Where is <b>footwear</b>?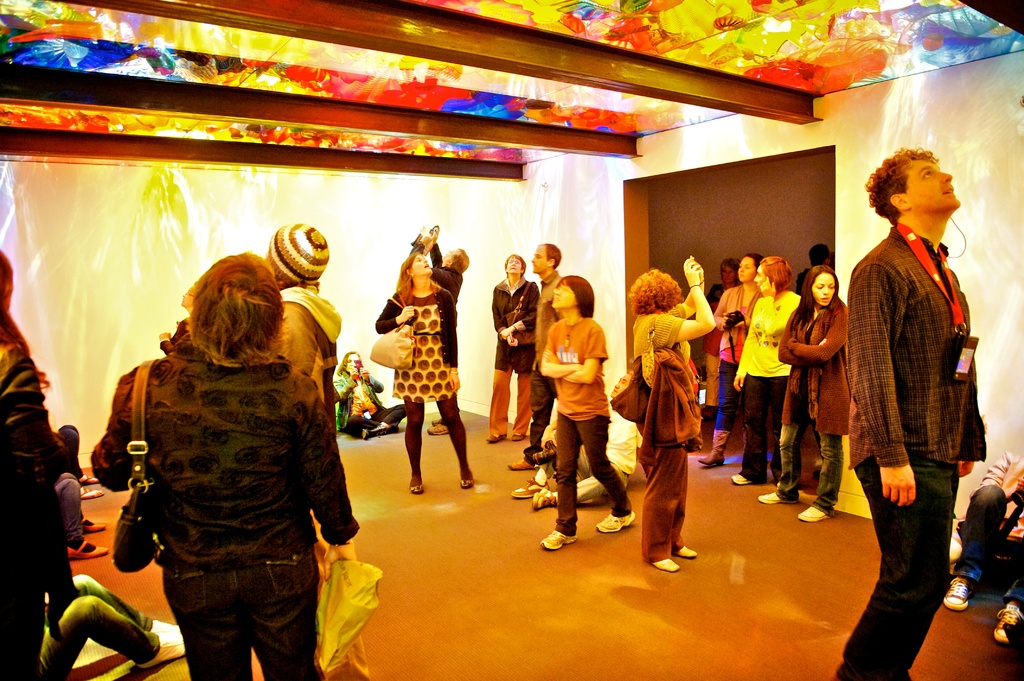
box(945, 573, 972, 612).
